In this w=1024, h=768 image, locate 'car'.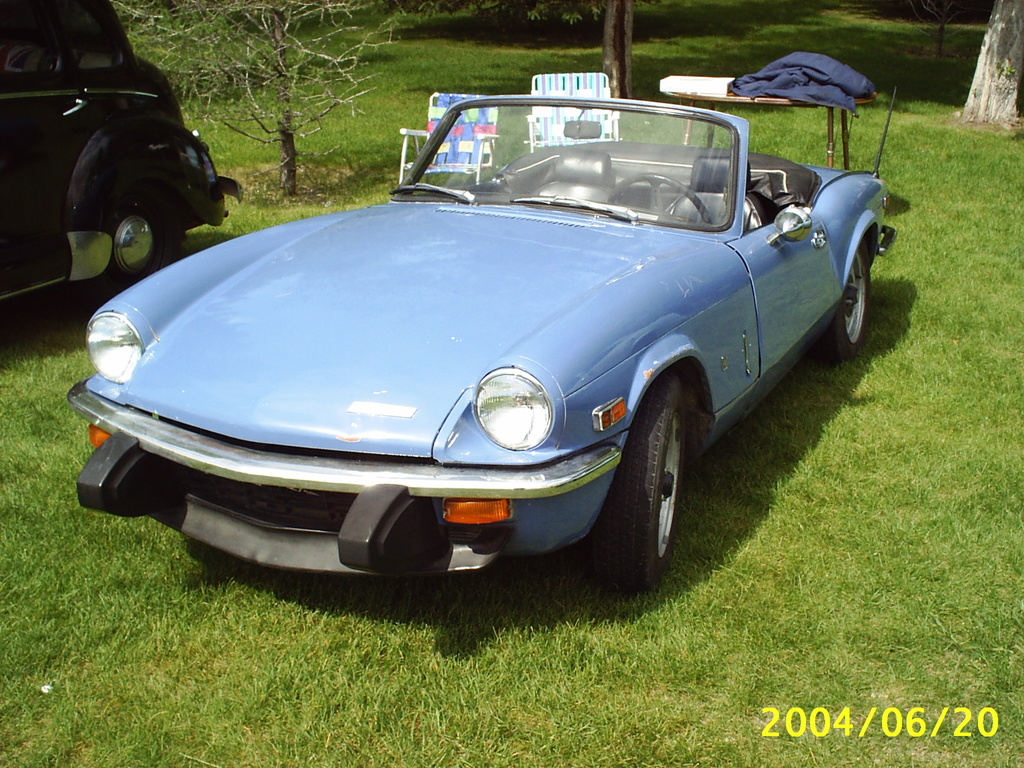
Bounding box: crop(0, 0, 240, 308).
